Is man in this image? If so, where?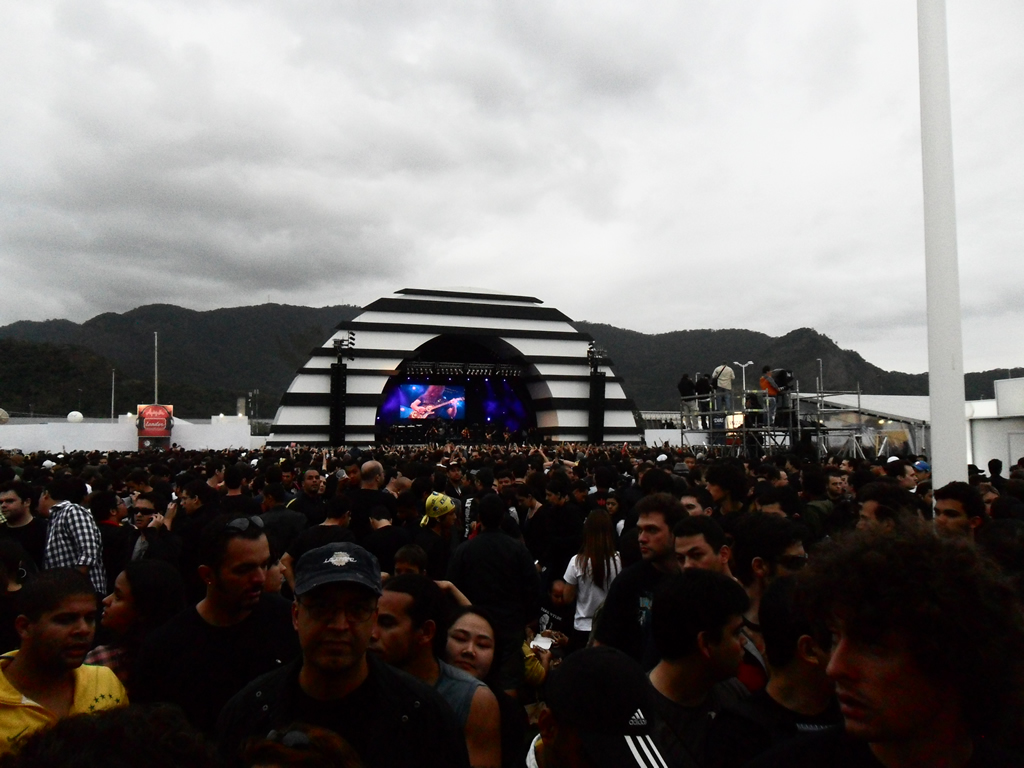
Yes, at pyautogui.locateOnScreen(599, 485, 693, 665).
